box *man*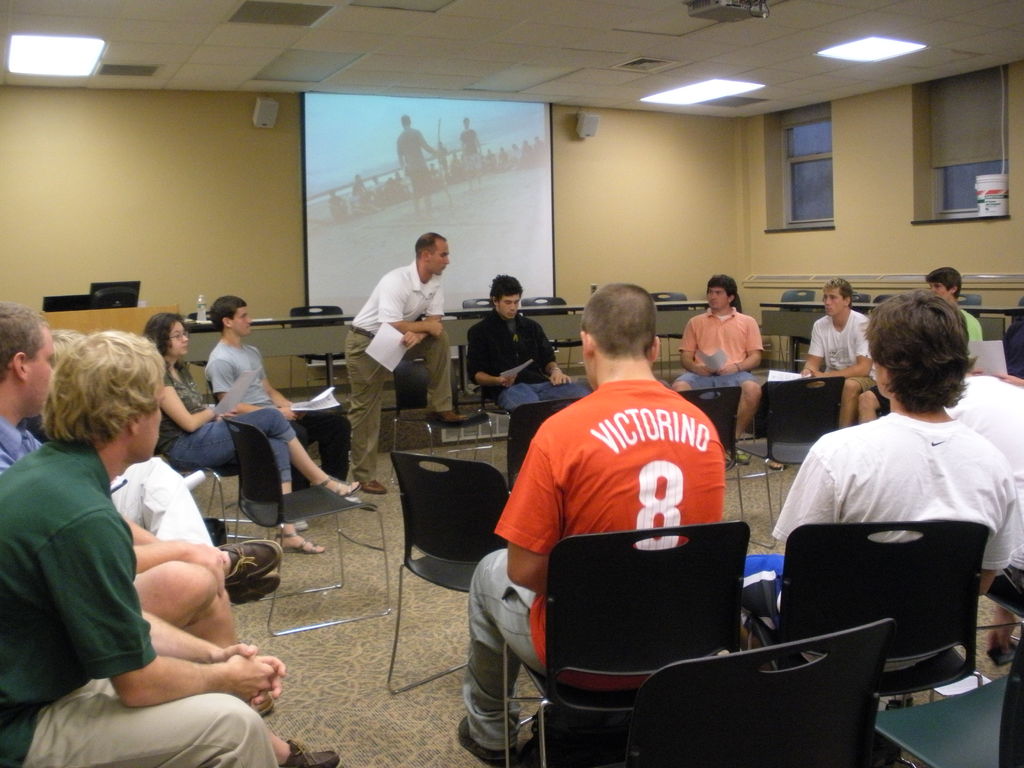
(202,294,359,529)
